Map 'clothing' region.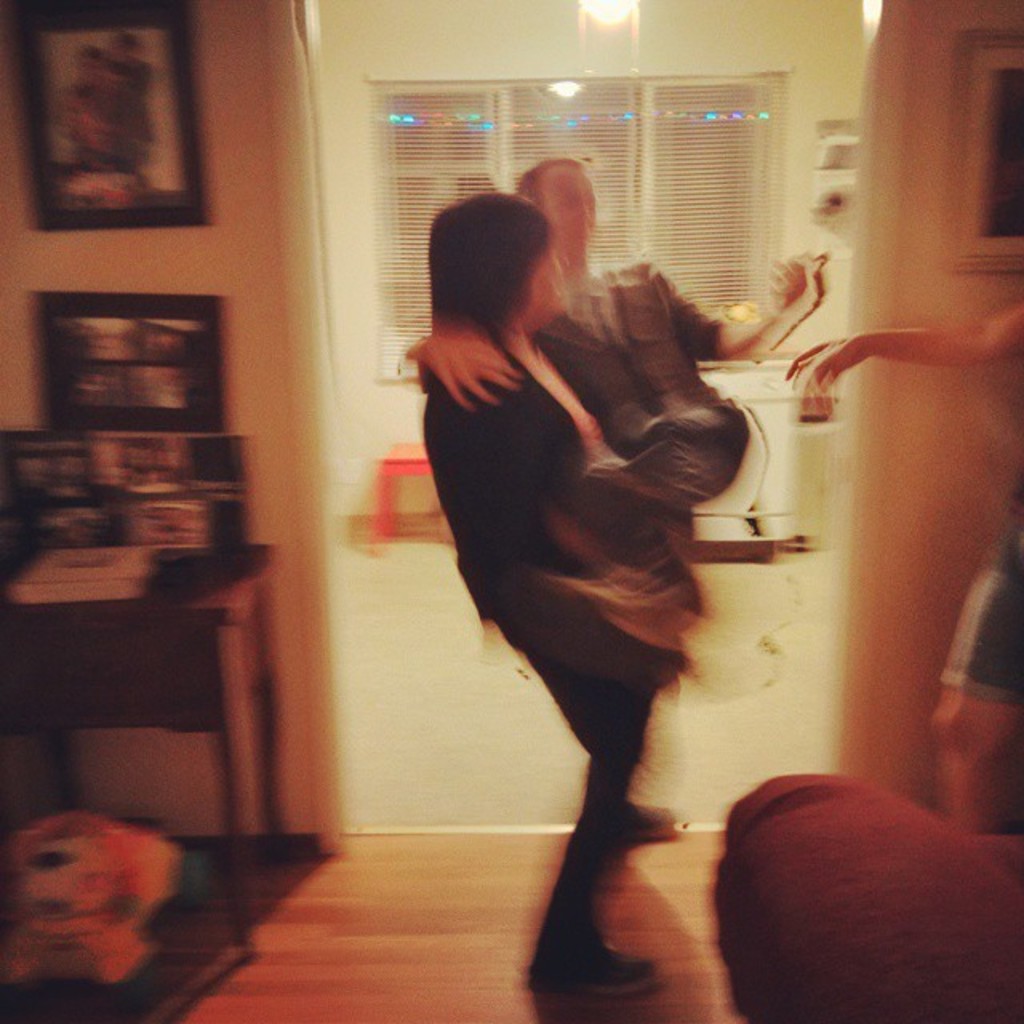
Mapped to pyautogui.locateOnScreen(522, 245, 757, 637).
